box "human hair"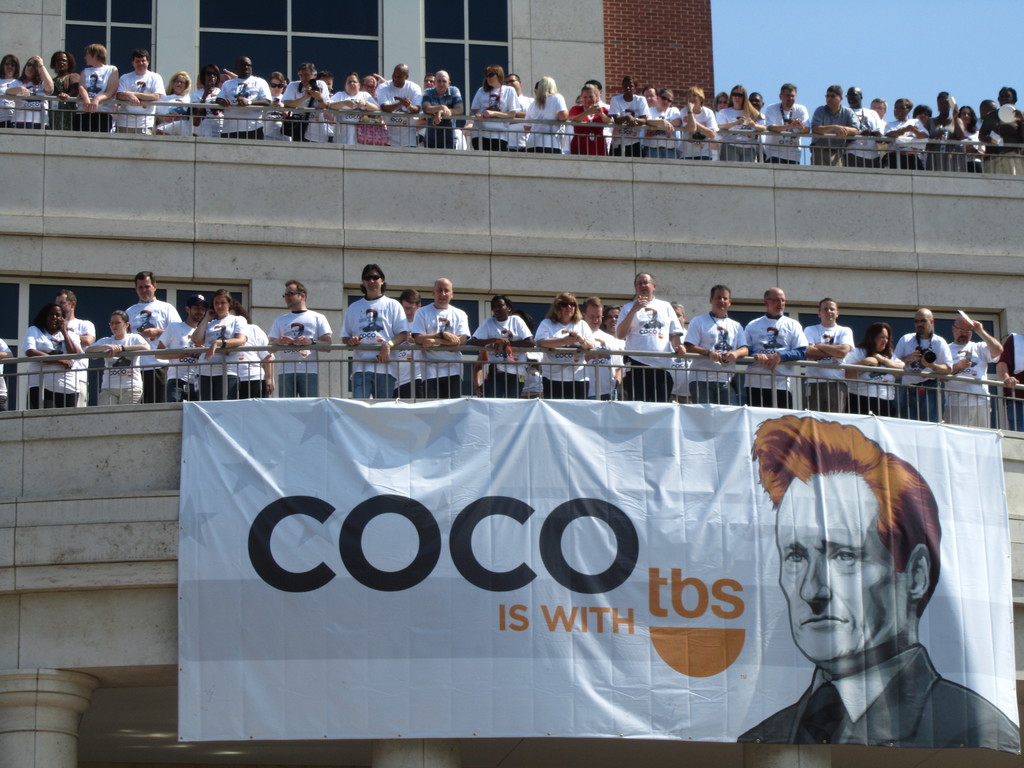
(584, 79, 602, 90)
